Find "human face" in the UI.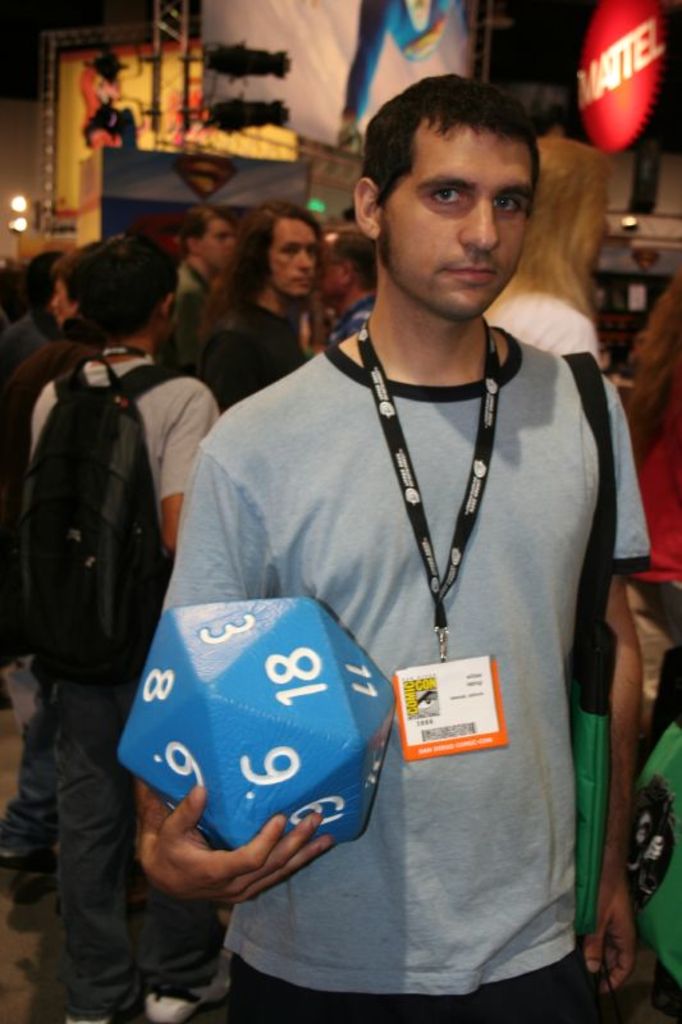
UI element at pyautogui.locateOnScreen(266, 224, 317, 298).
